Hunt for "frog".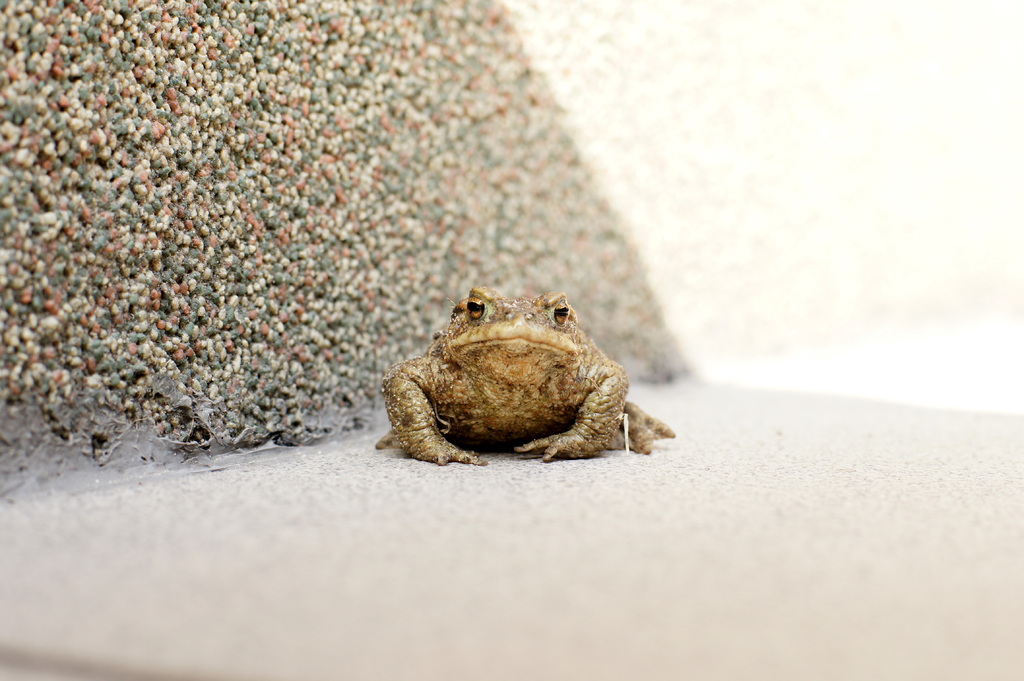
Hunted down at rect(375, 287, 675, 465).
